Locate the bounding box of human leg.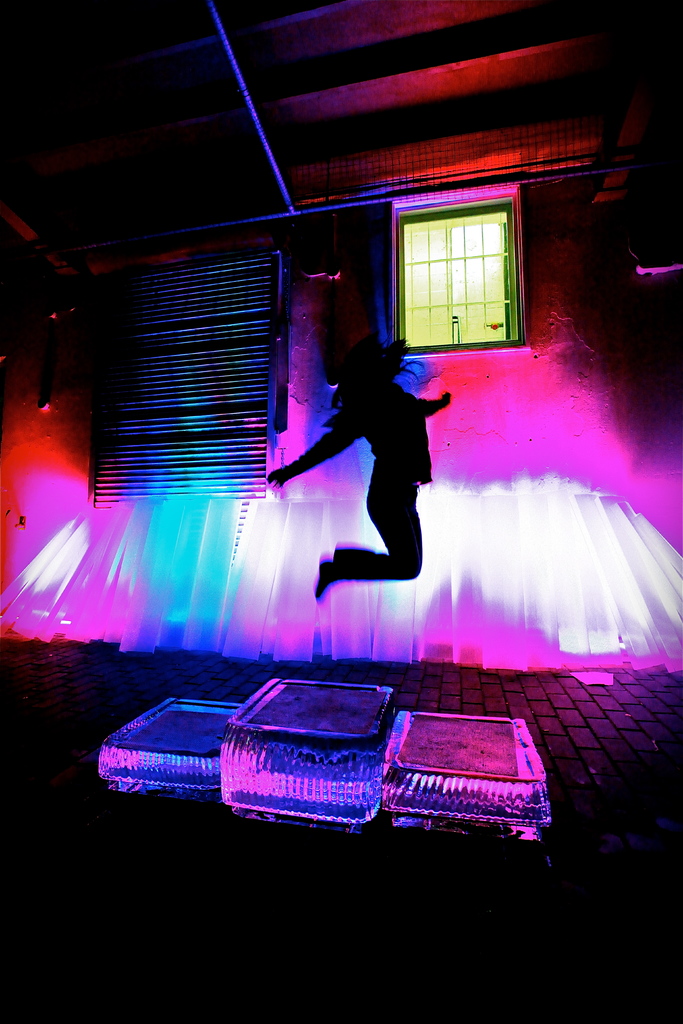
Bounding box: [311, 477, 424, 604].
